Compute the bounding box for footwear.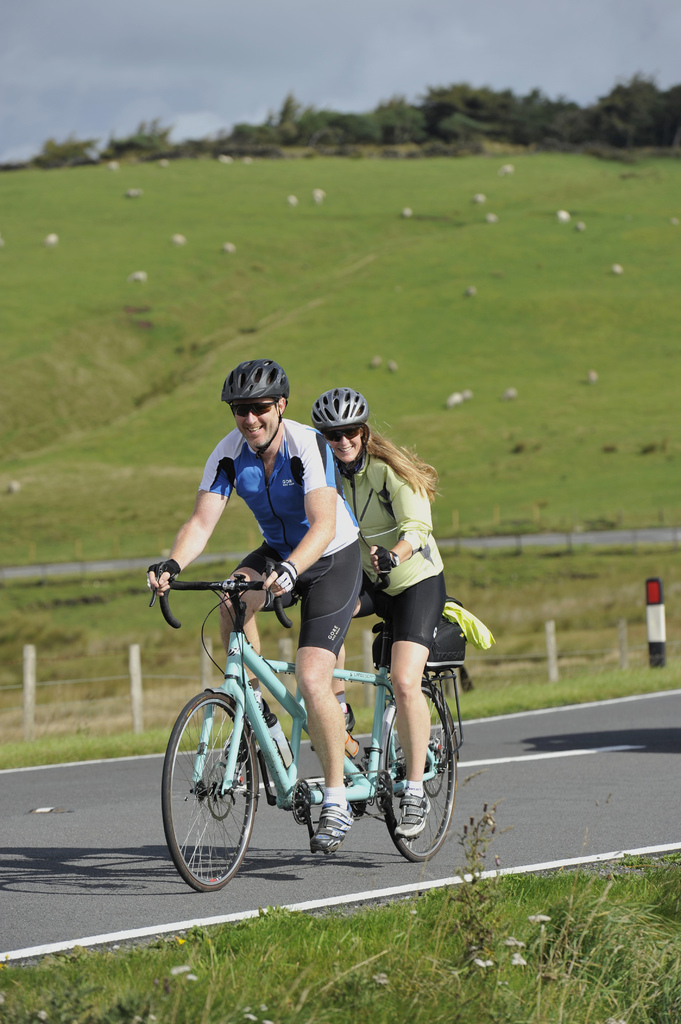
bbox(226, 716, 263, 764).
